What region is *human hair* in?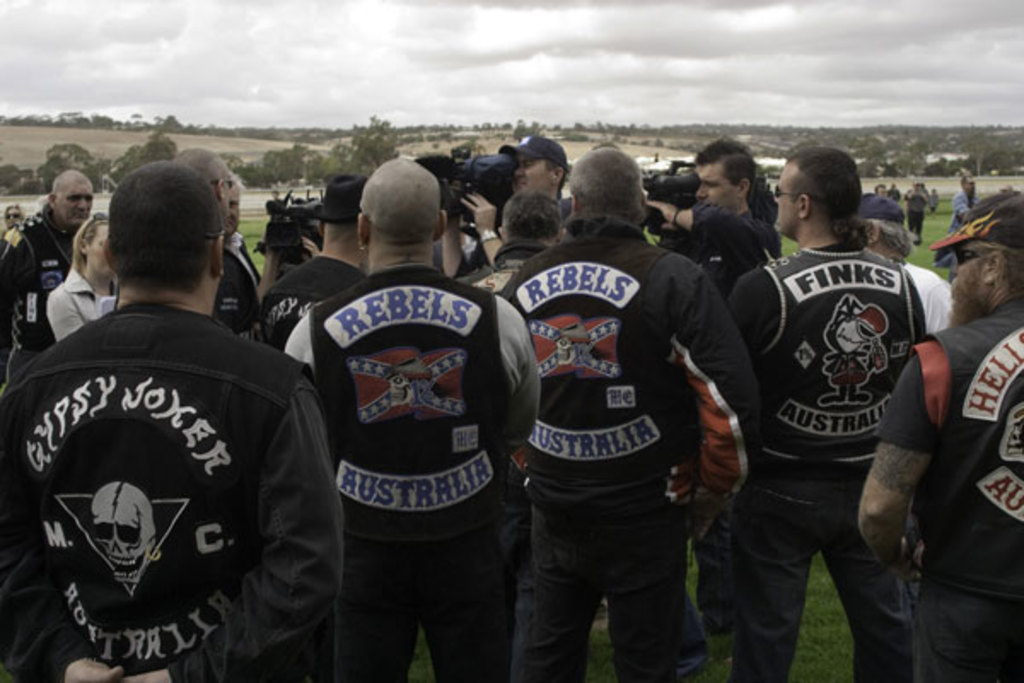
502 184 561 242.
